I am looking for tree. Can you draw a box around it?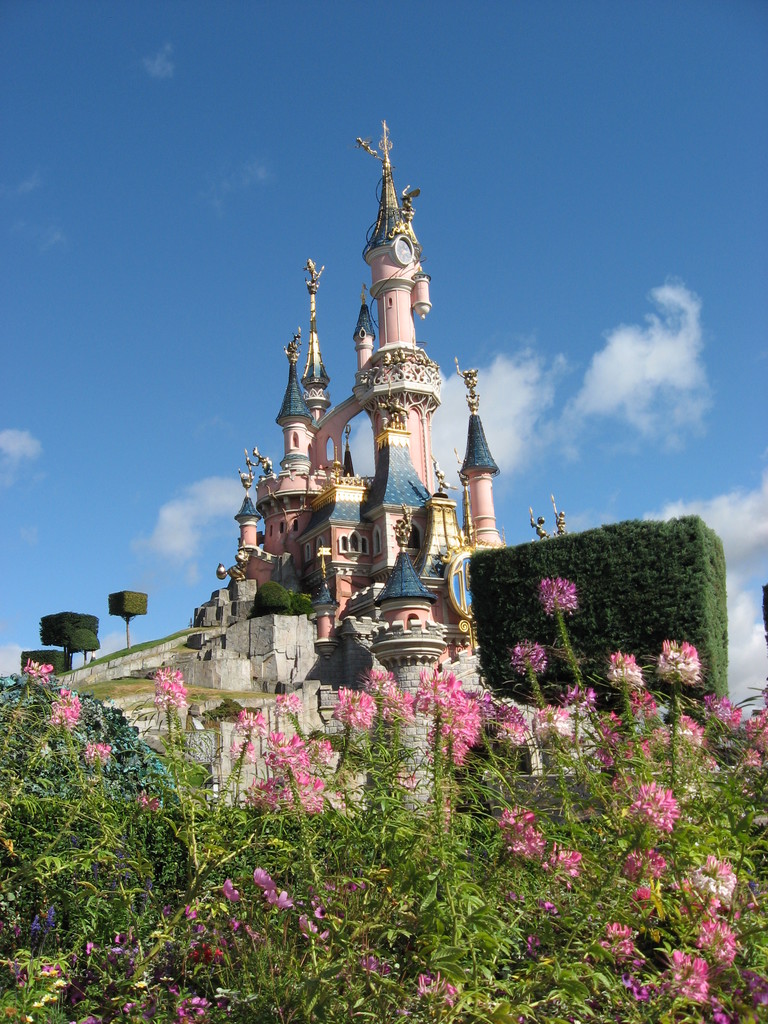
Sure, the bounding box is [22,648,84,681].
